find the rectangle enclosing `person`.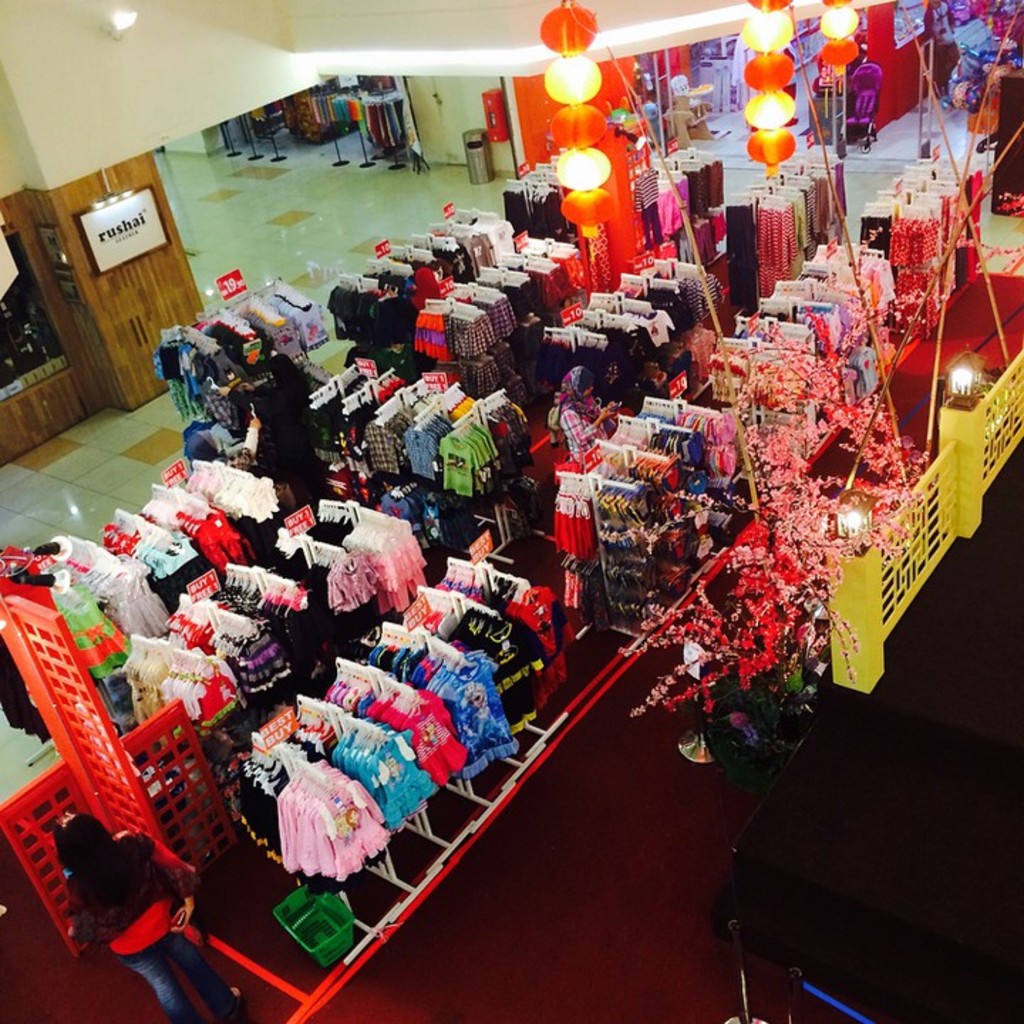
rect(182, 410, 259, 459).
